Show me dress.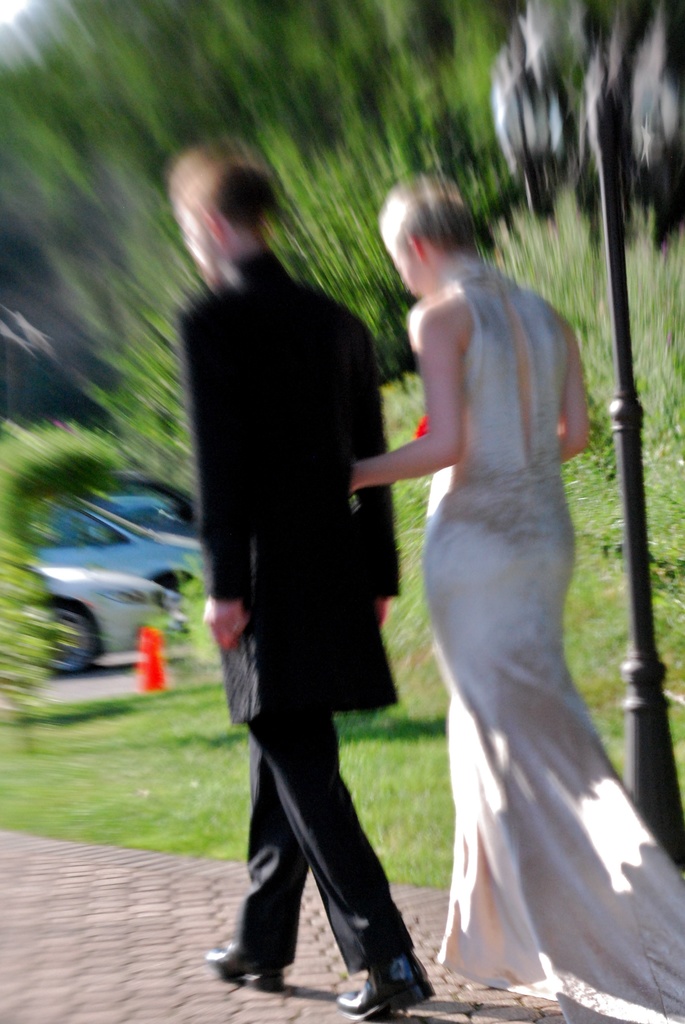
dress is here: (left=376, top=286, right=623, bottom=975).
